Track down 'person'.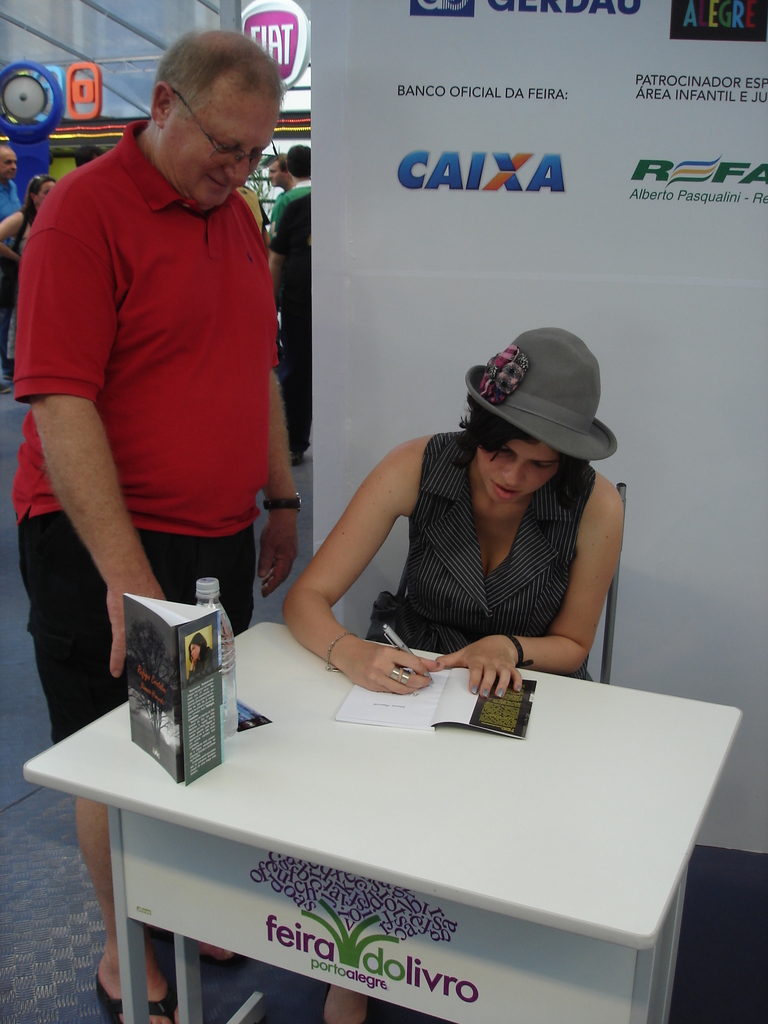
Tracked to x1=269, y1=143, x2=312, y2=467.
